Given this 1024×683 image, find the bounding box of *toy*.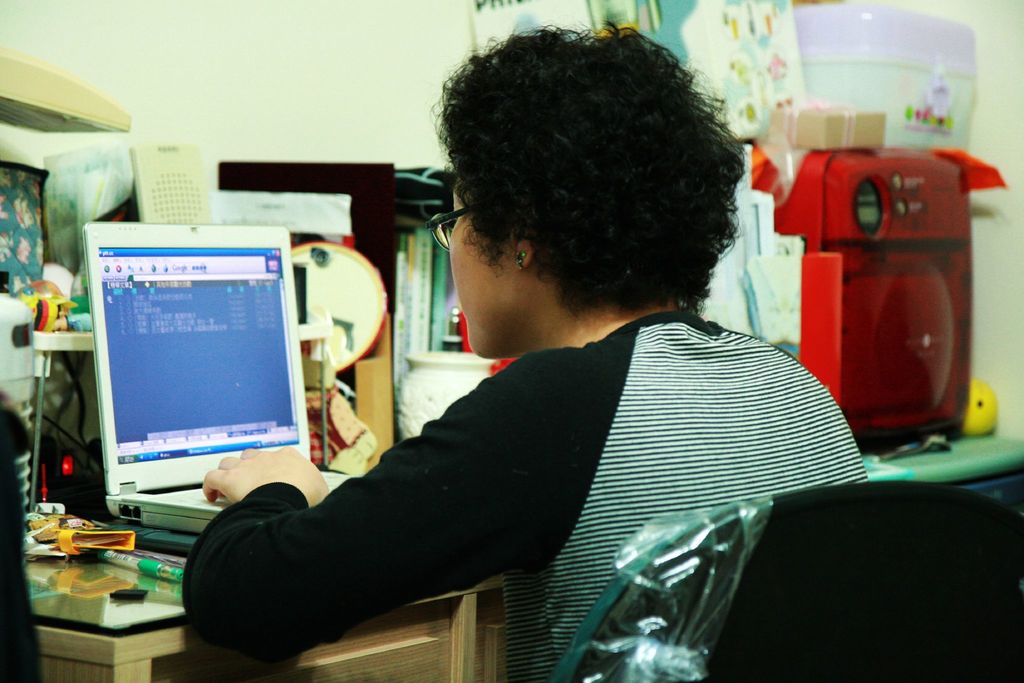
crop(762, 147, 1009, 450).
